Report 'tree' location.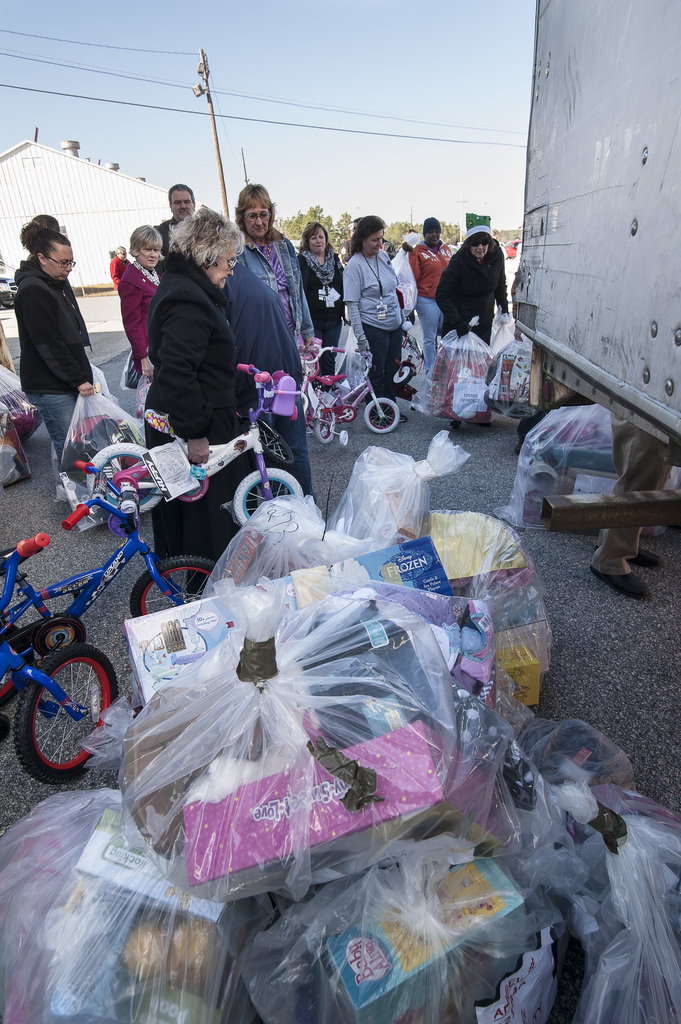
Report: [273,200,353,259].
